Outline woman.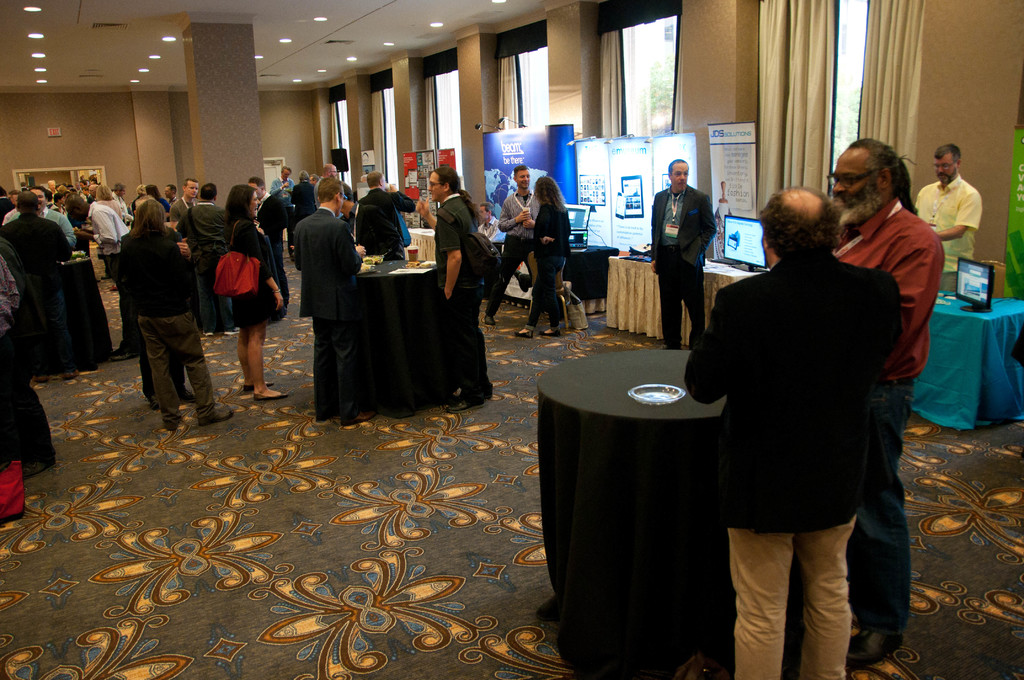
Outline: region(135, 185, 174, 220).
